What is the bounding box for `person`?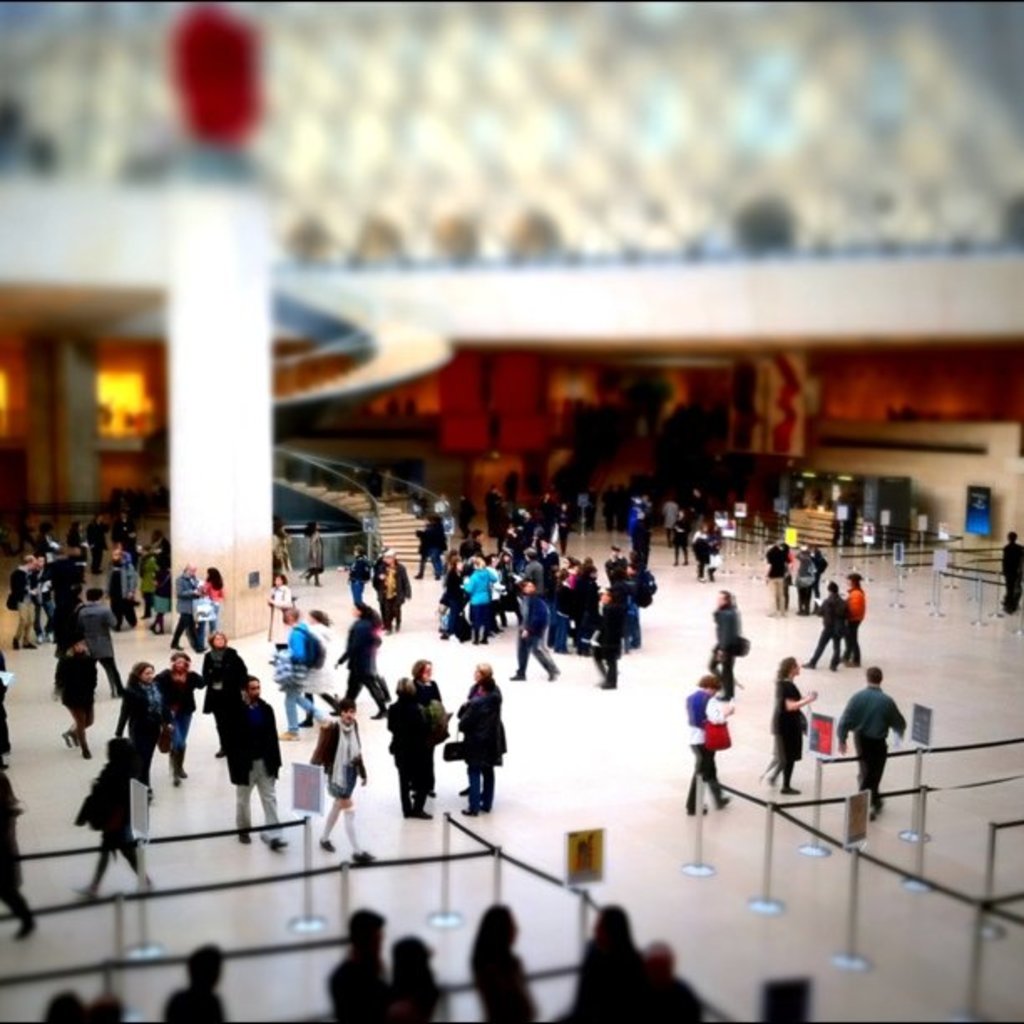
detection(174, 935, 224, 1022).
